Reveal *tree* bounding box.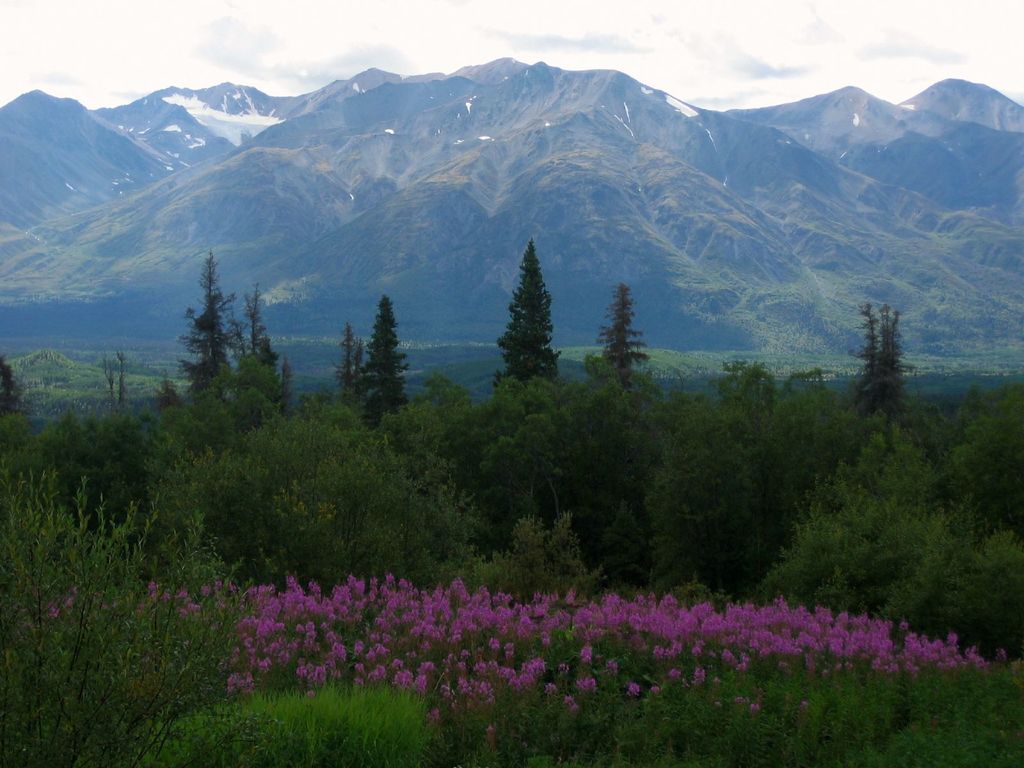
Revealed: 591/279/646/382.
